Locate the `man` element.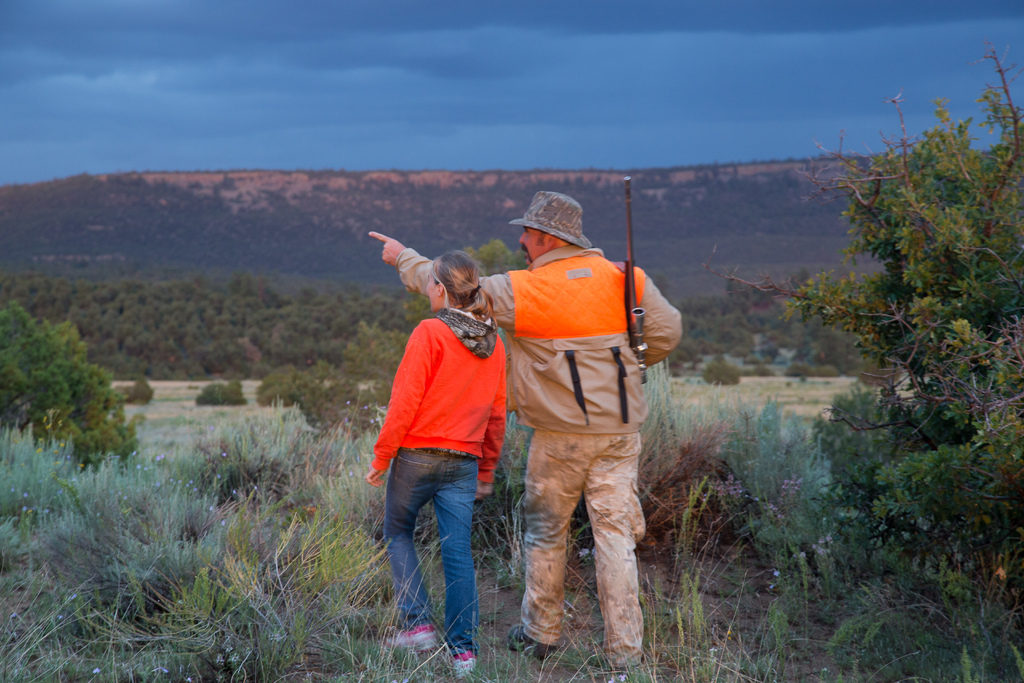
Element bbox: left=369, top=190, right=678, bottom=673.
